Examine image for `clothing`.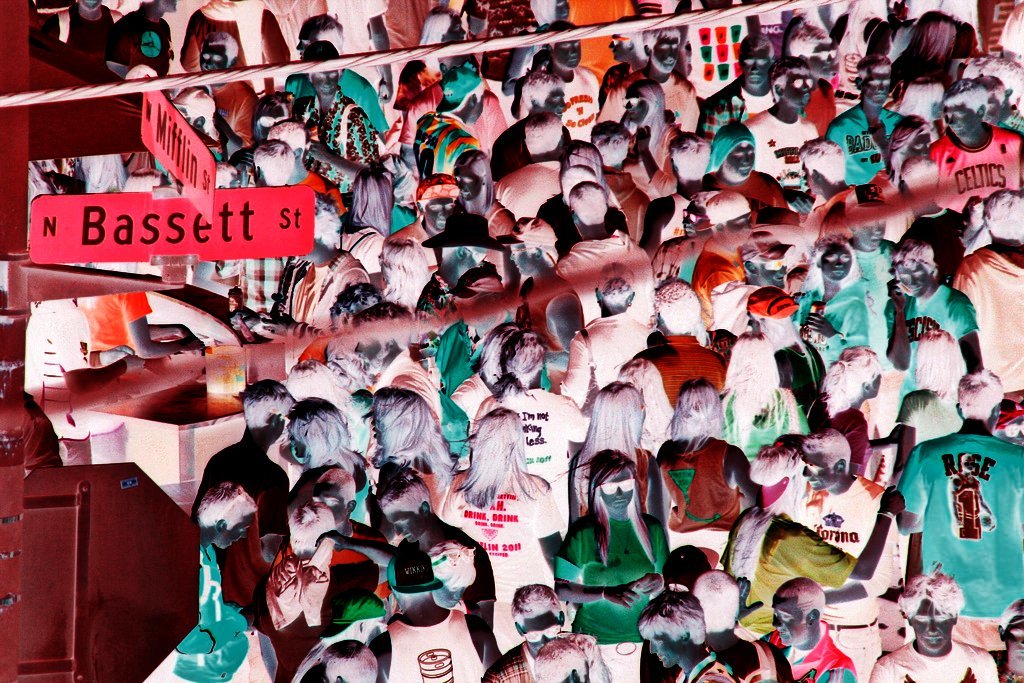
Examination result: [411,115,480,183].
